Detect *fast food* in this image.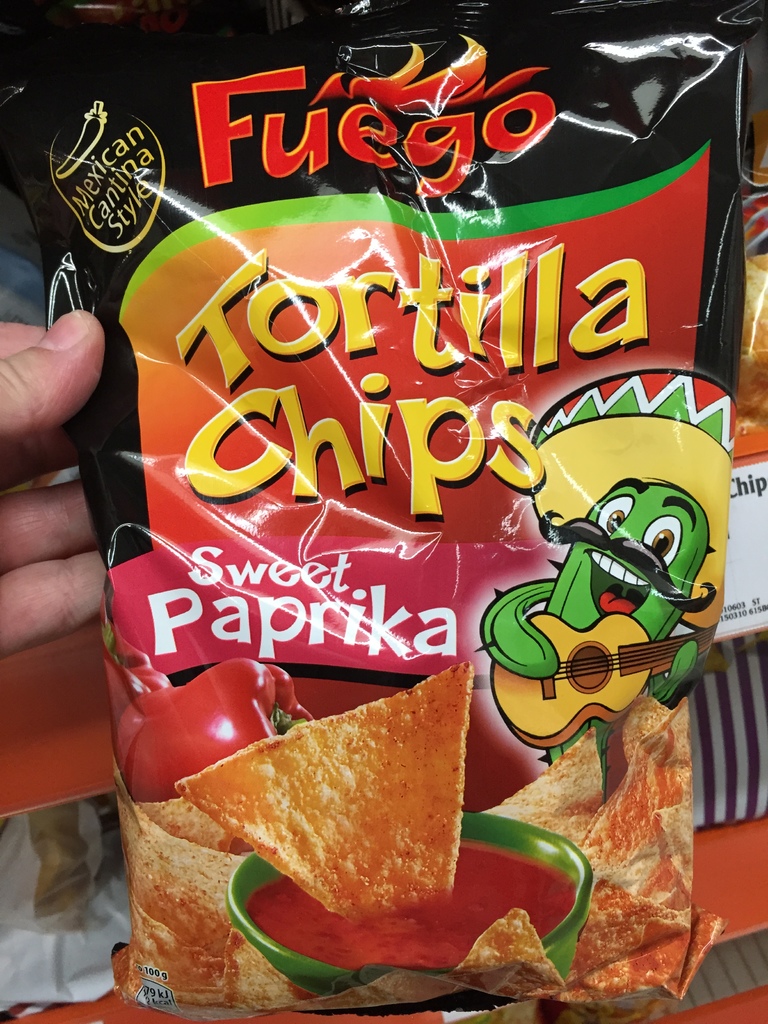
Detection: box=[104, 736, 300, 1011].
